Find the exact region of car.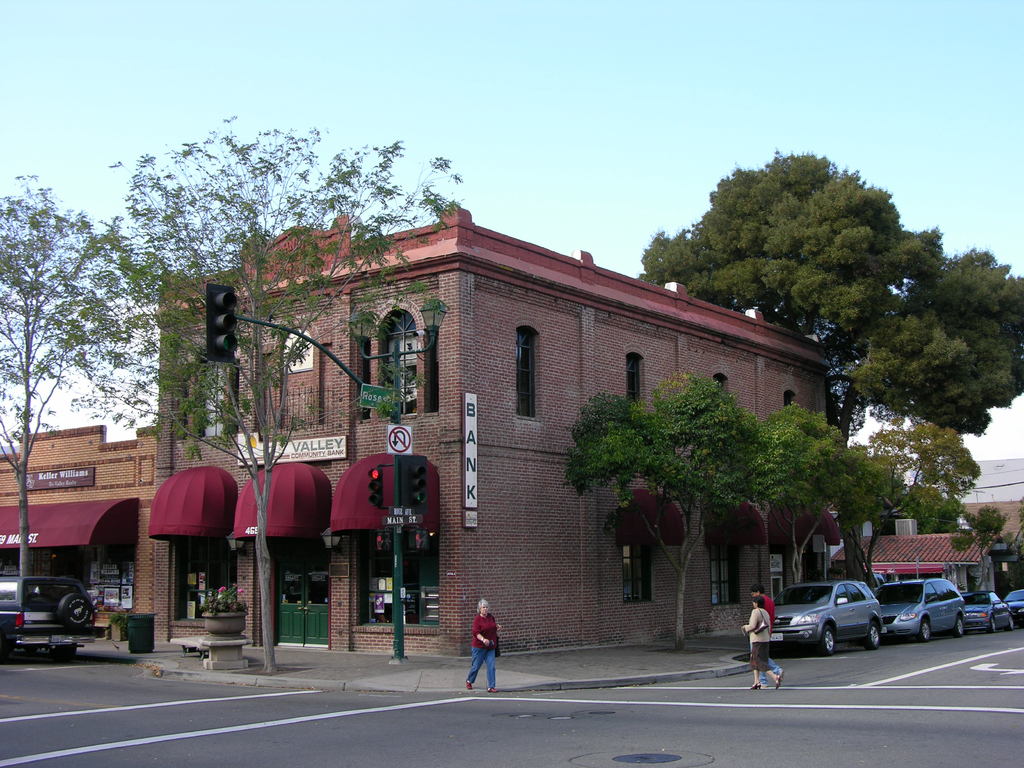
Exact region: (0, 572, 99, 662).
